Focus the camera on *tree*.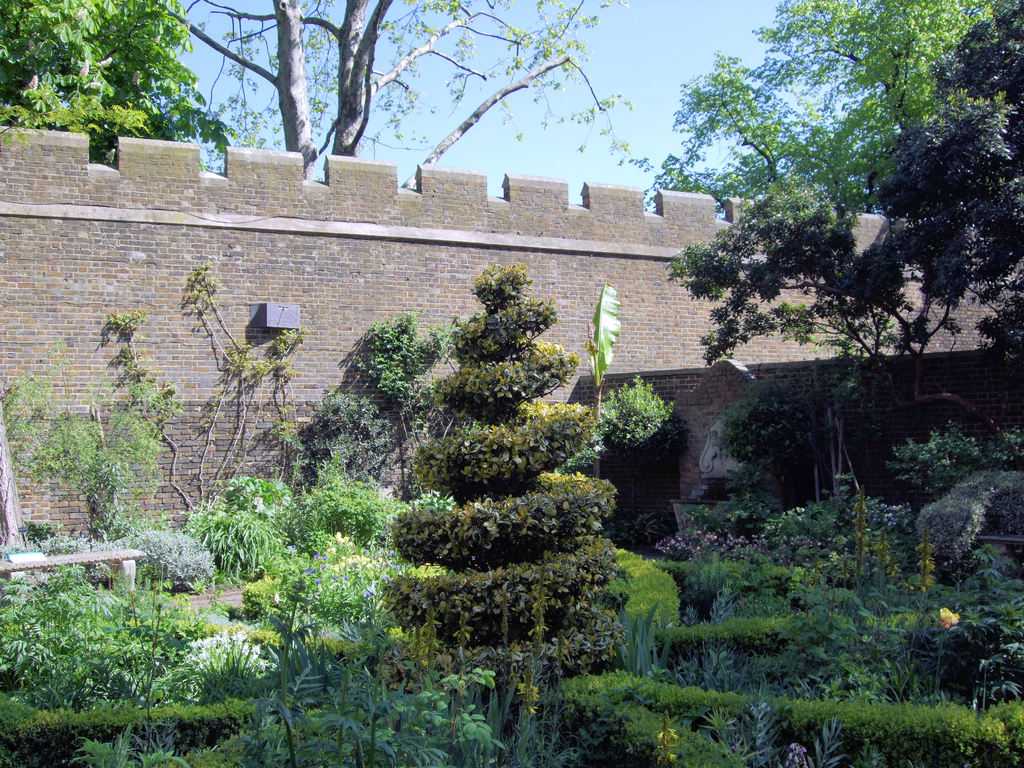
Focus region: box=[647, 0, 1023, 426].
